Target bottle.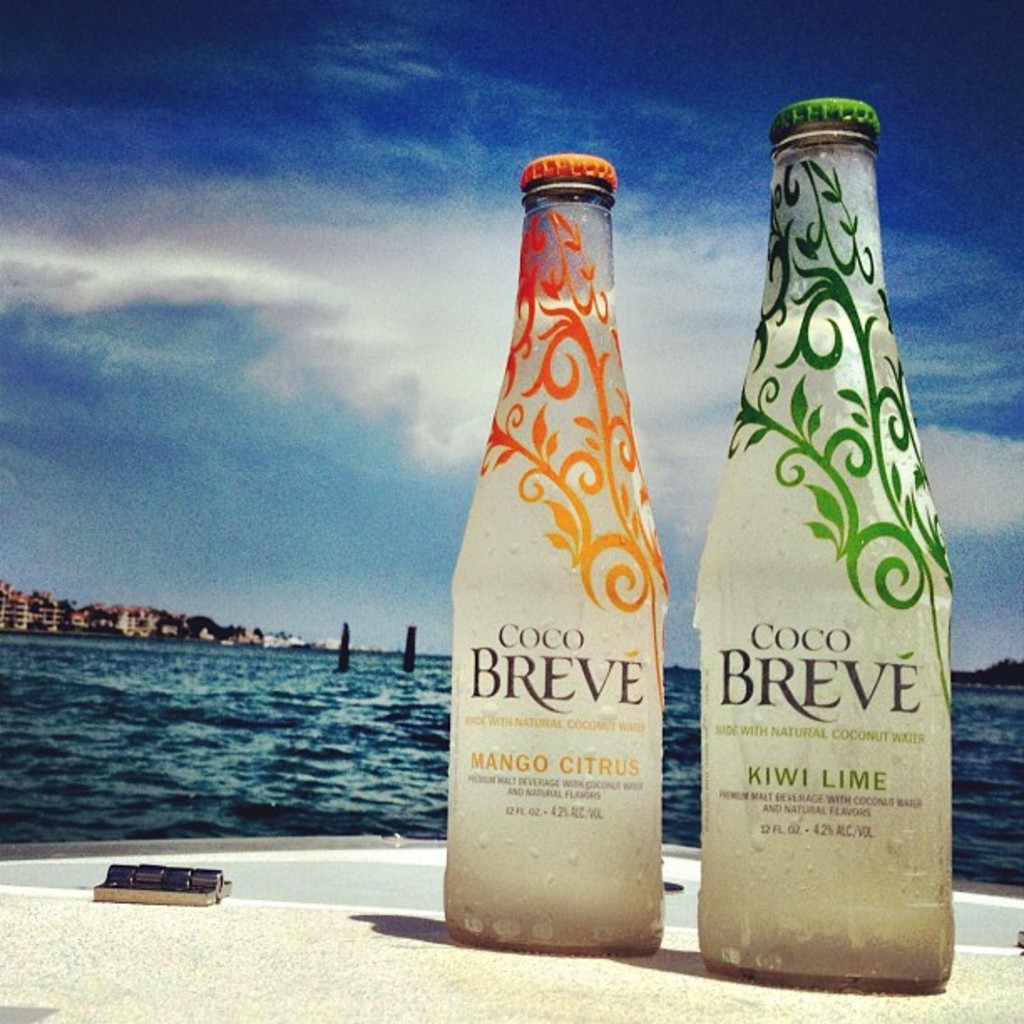
Target region: x1=694, y1=77, x2=979, y2=1022.
